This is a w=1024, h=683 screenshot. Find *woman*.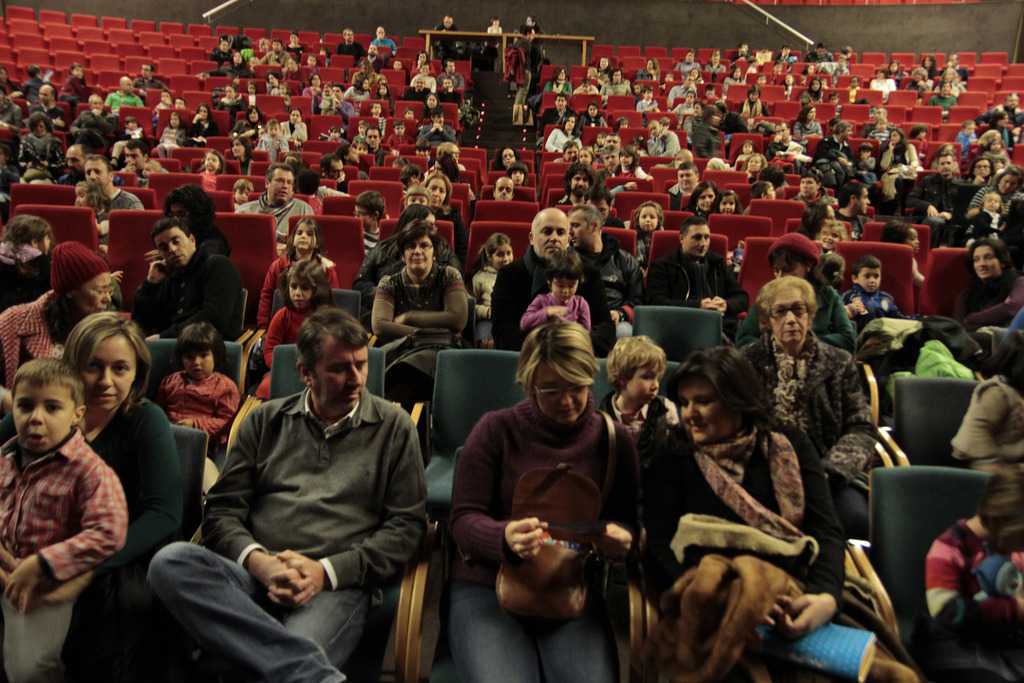
Bounding box: bbox=(705, 50, 726, 72).
